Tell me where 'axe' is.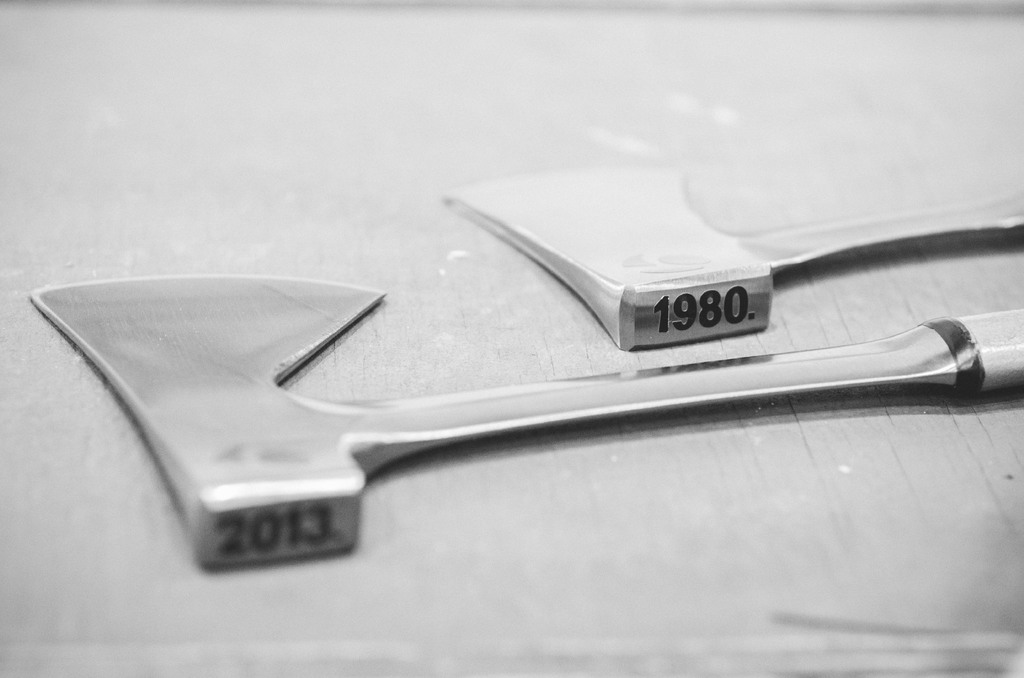
'axe' is at pyautogui.locateOnScreen(25, 268, 1023, 574).
